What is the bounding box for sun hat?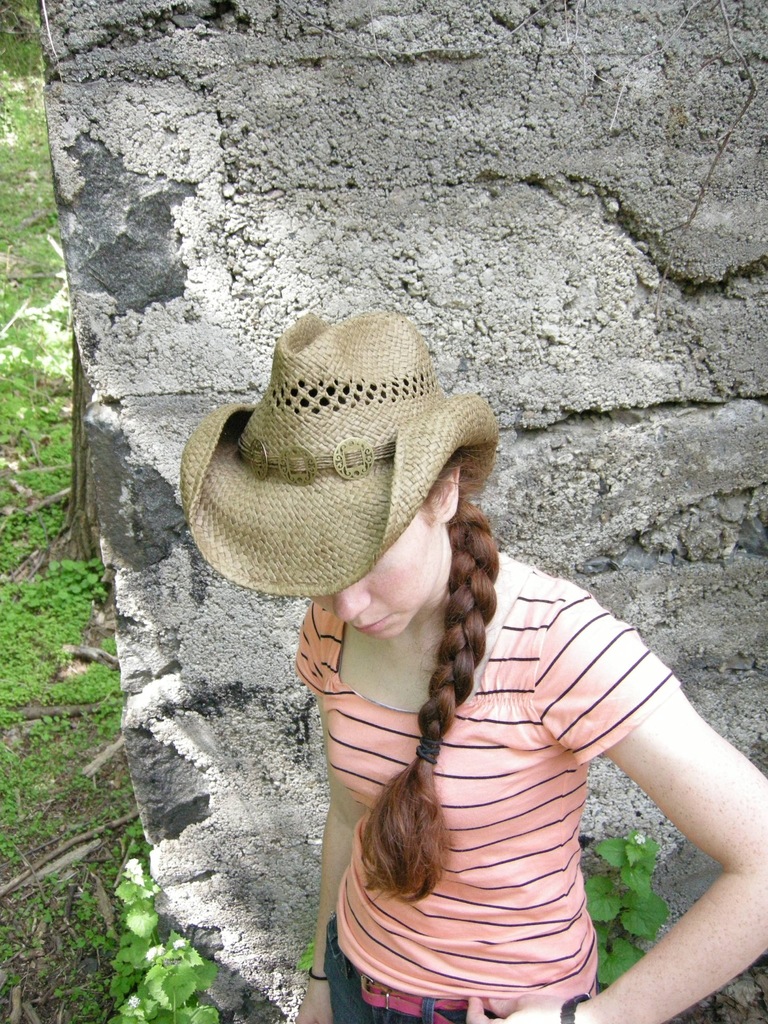
(left=169, top=310, right=501, bottom=592).
